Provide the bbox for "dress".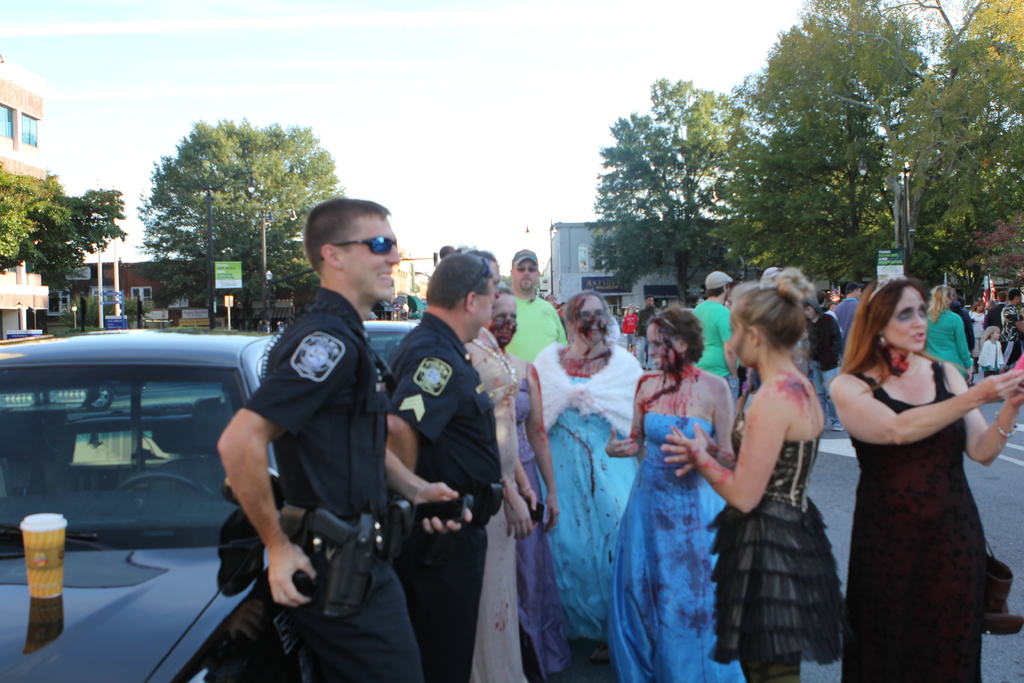
locate(708, 416, 845, 667).
